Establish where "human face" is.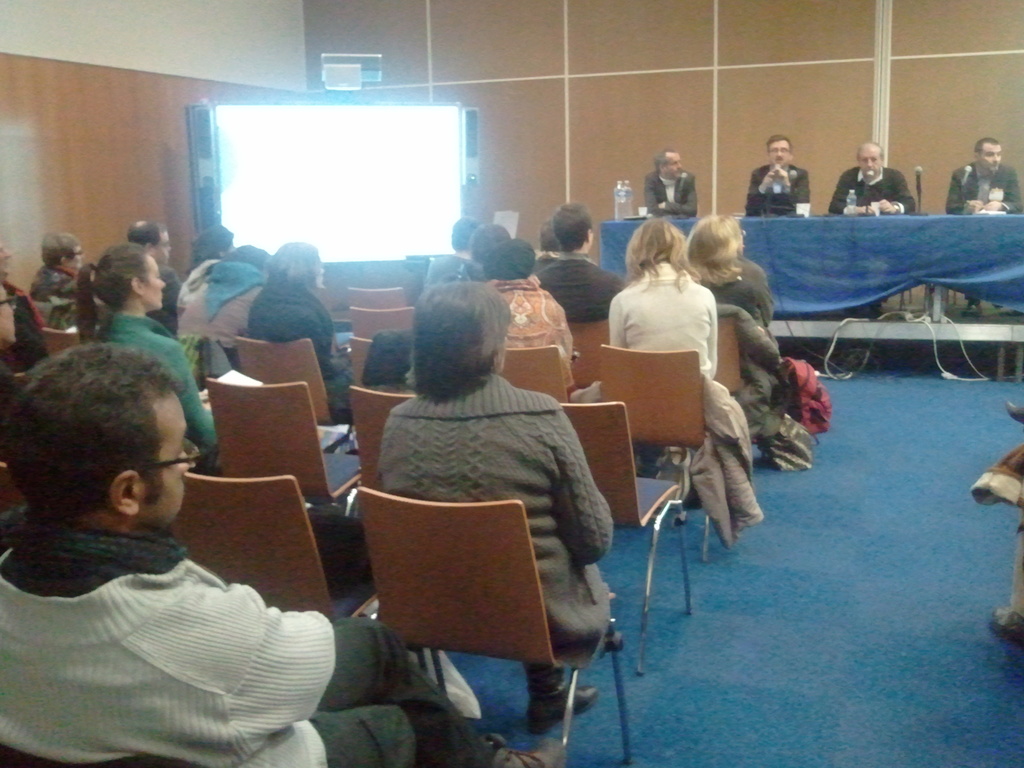
Established at locate(143, 251, 169, 305).
